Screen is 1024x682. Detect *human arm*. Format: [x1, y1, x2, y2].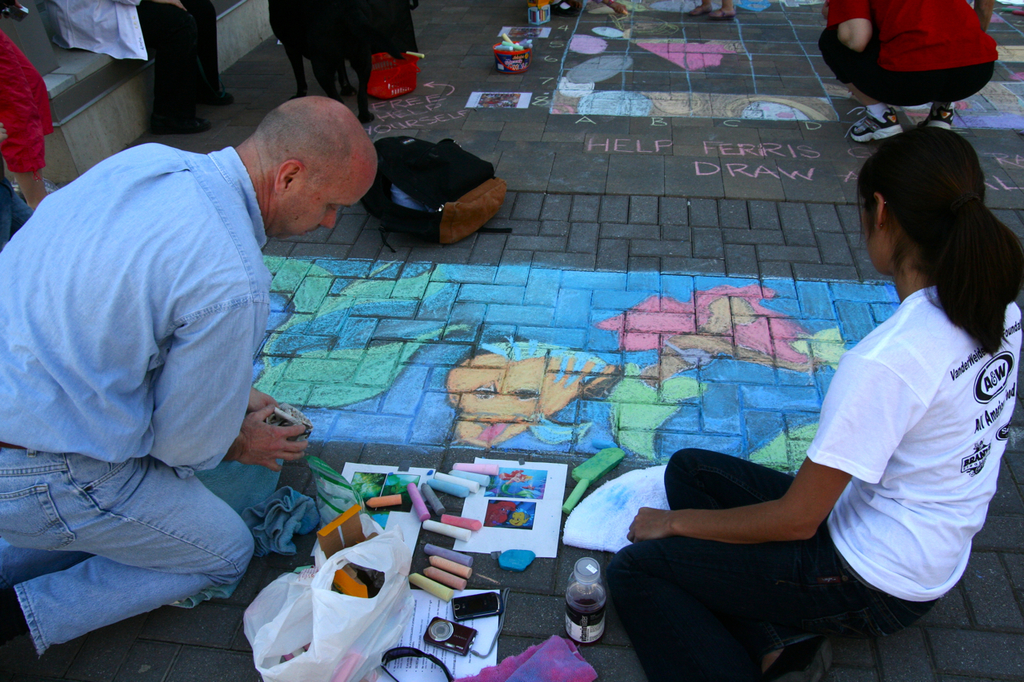
[614, 469, 877, 588].
